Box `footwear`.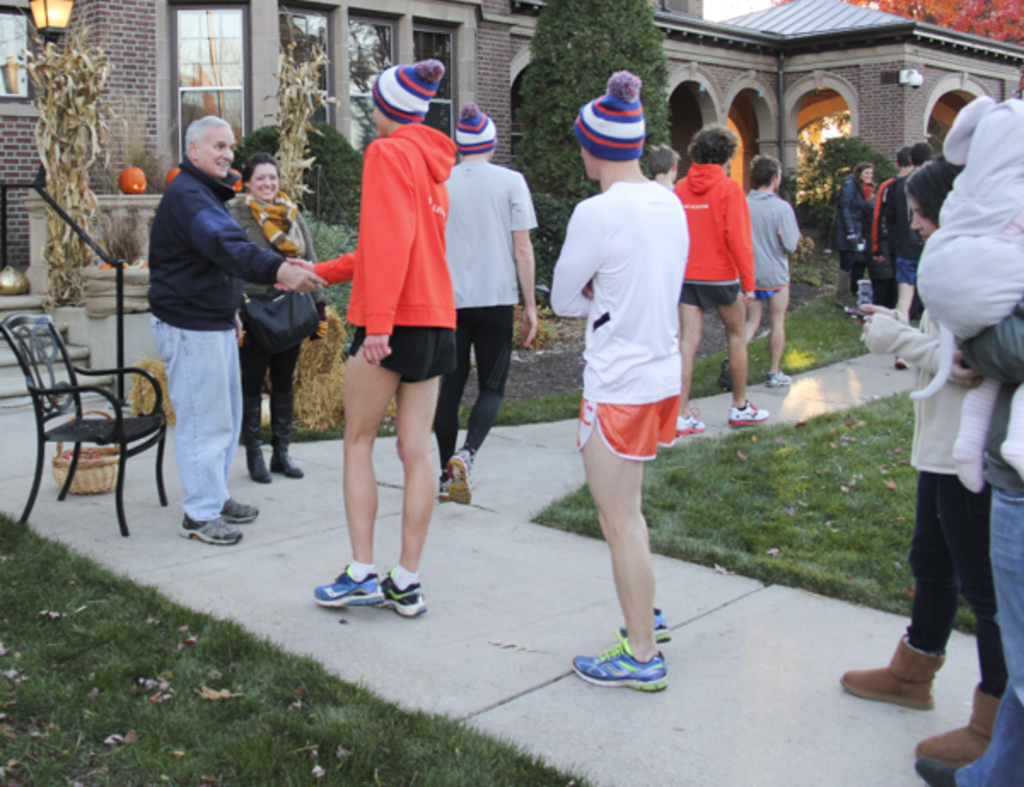
<bbox>273, 446, 299, 481</bbox>.
